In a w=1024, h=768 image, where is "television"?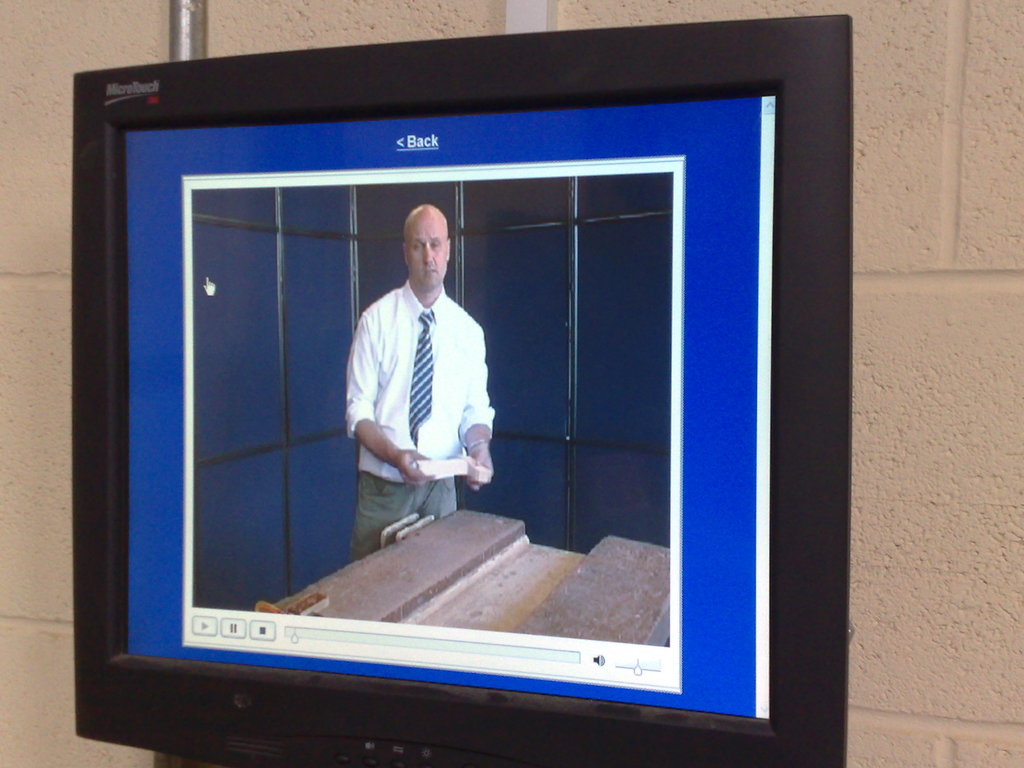
71,15,854,765.
